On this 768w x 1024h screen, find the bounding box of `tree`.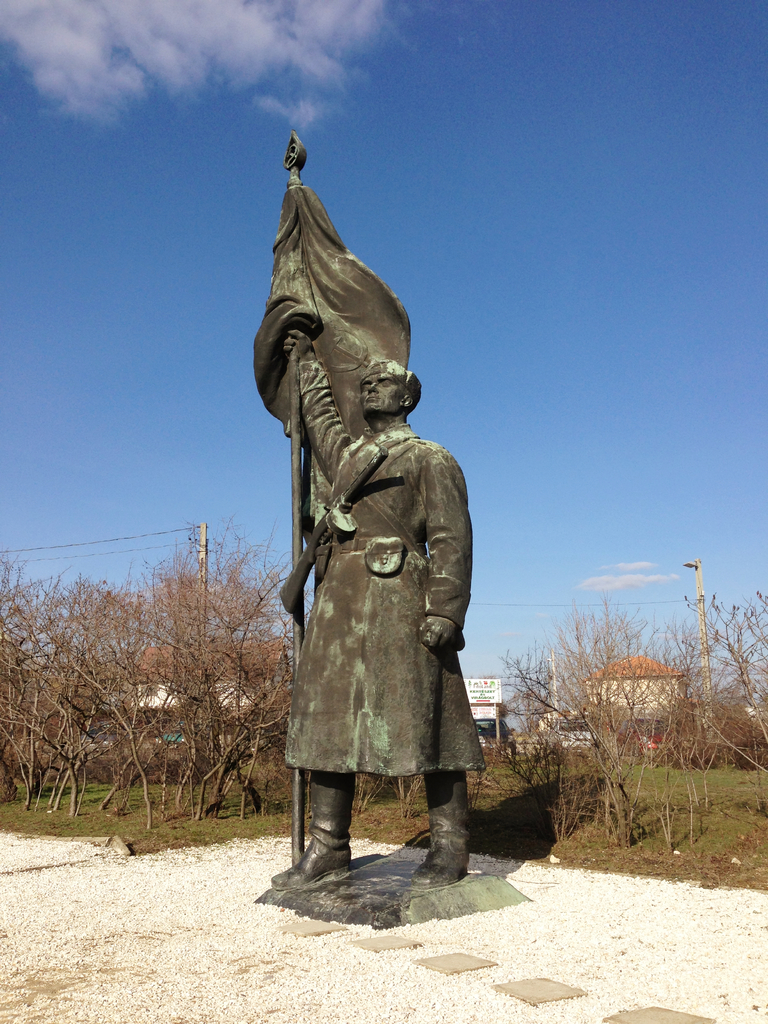
Bounding box: [0, 502, 294, 815].
